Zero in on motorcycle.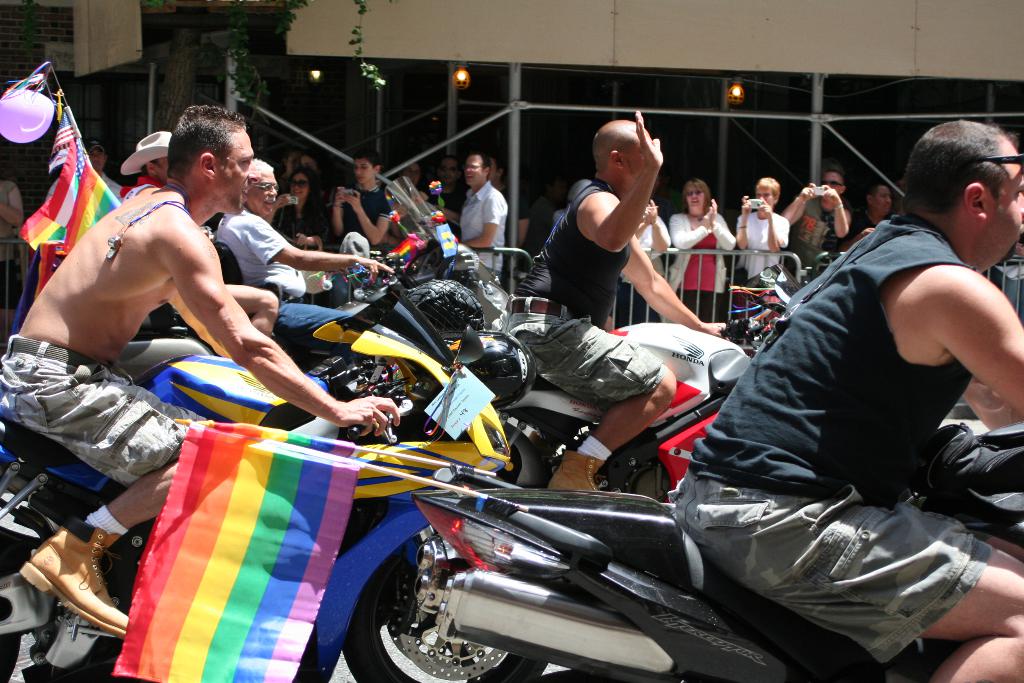
Zeroed in: [413, 422, 1023, 682].
